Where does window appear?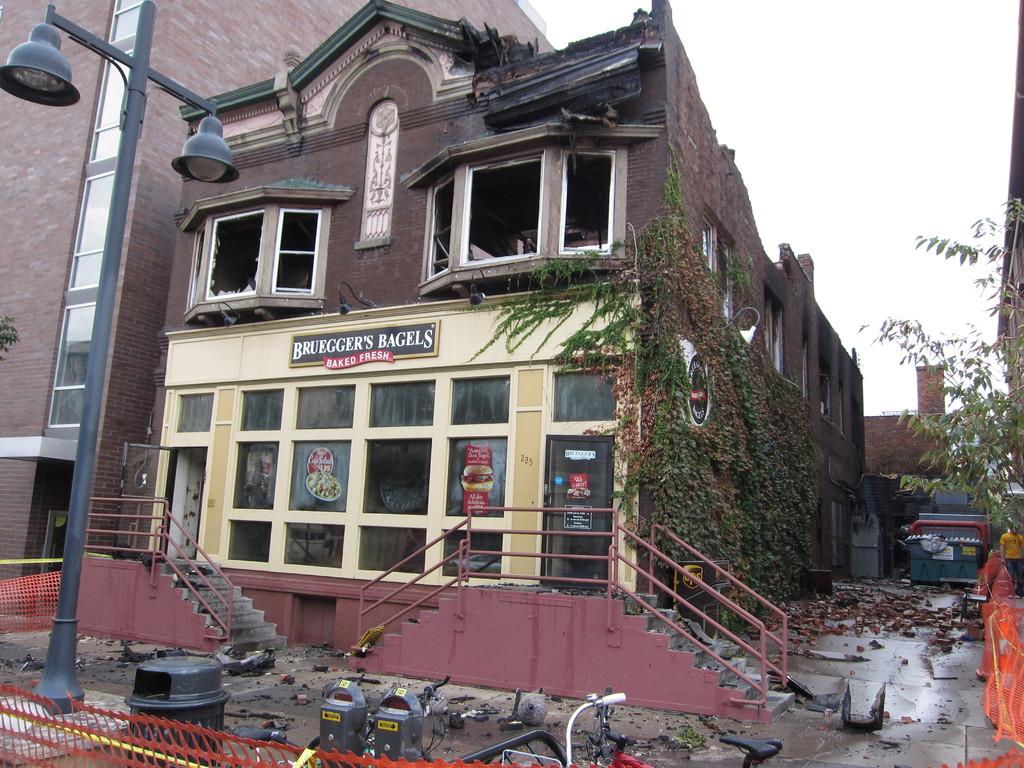
Appears at locate(703, 216, 737, 318).
